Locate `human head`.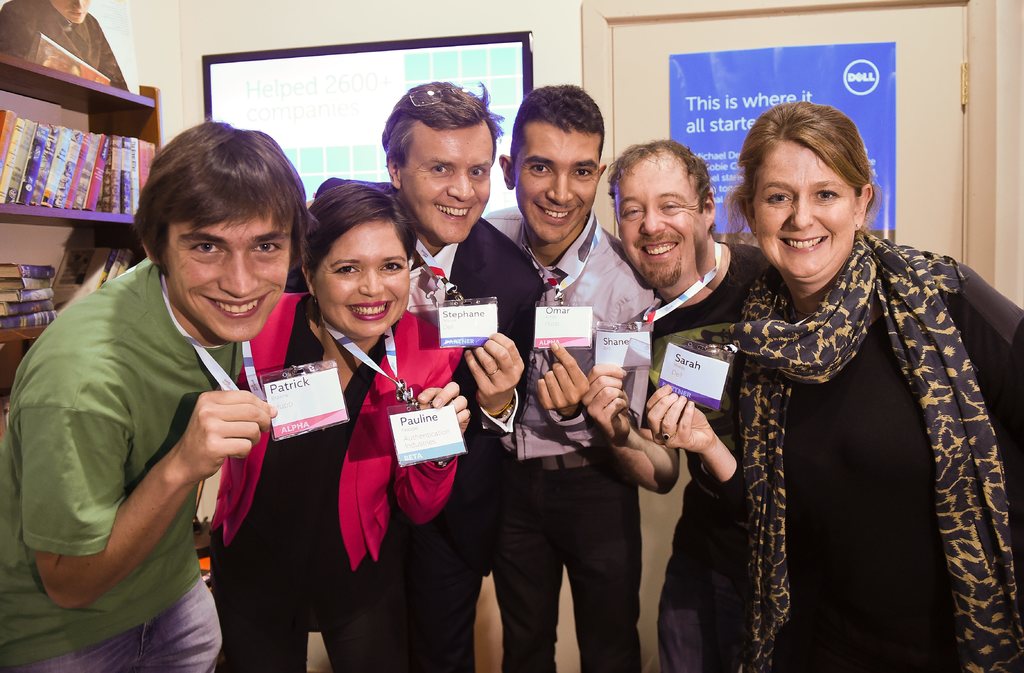
Bounding box: (130, 118, 315, 346).
